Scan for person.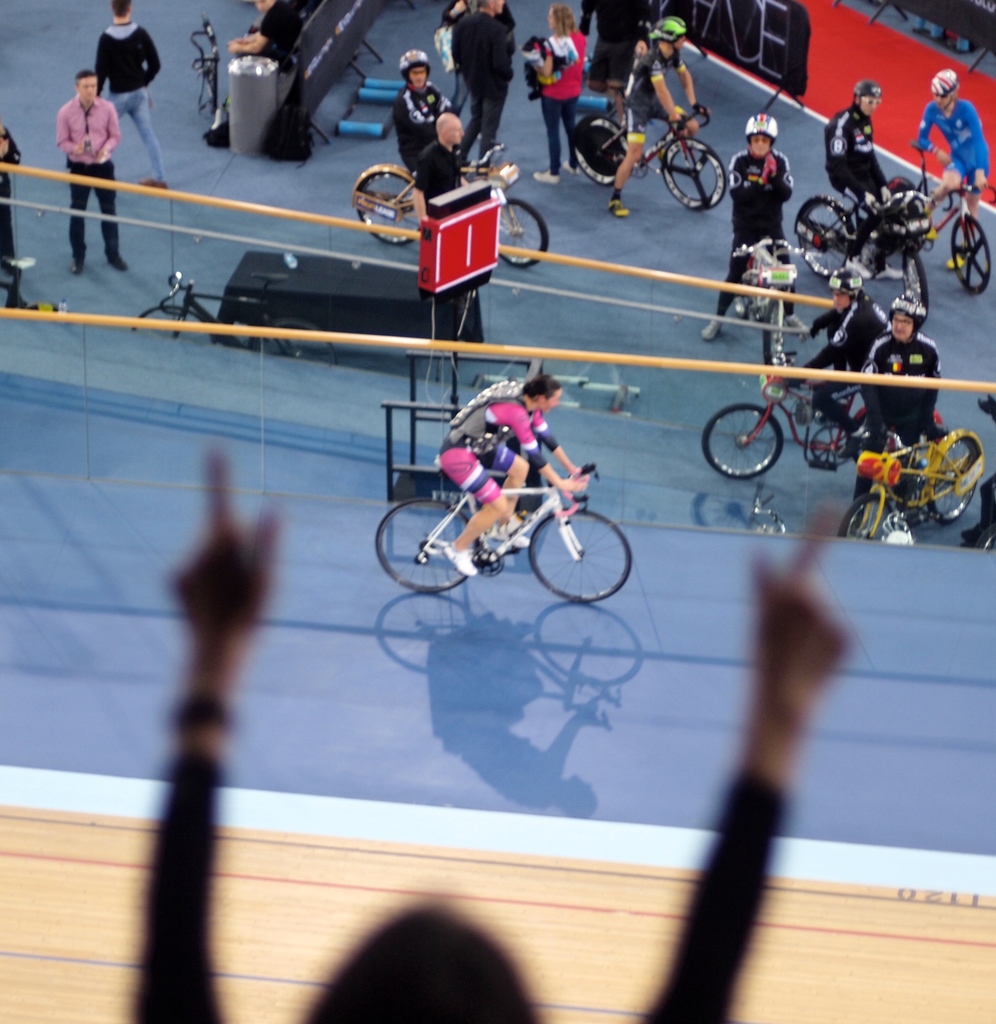
Scan result: box(432, 0, 473, 120).
